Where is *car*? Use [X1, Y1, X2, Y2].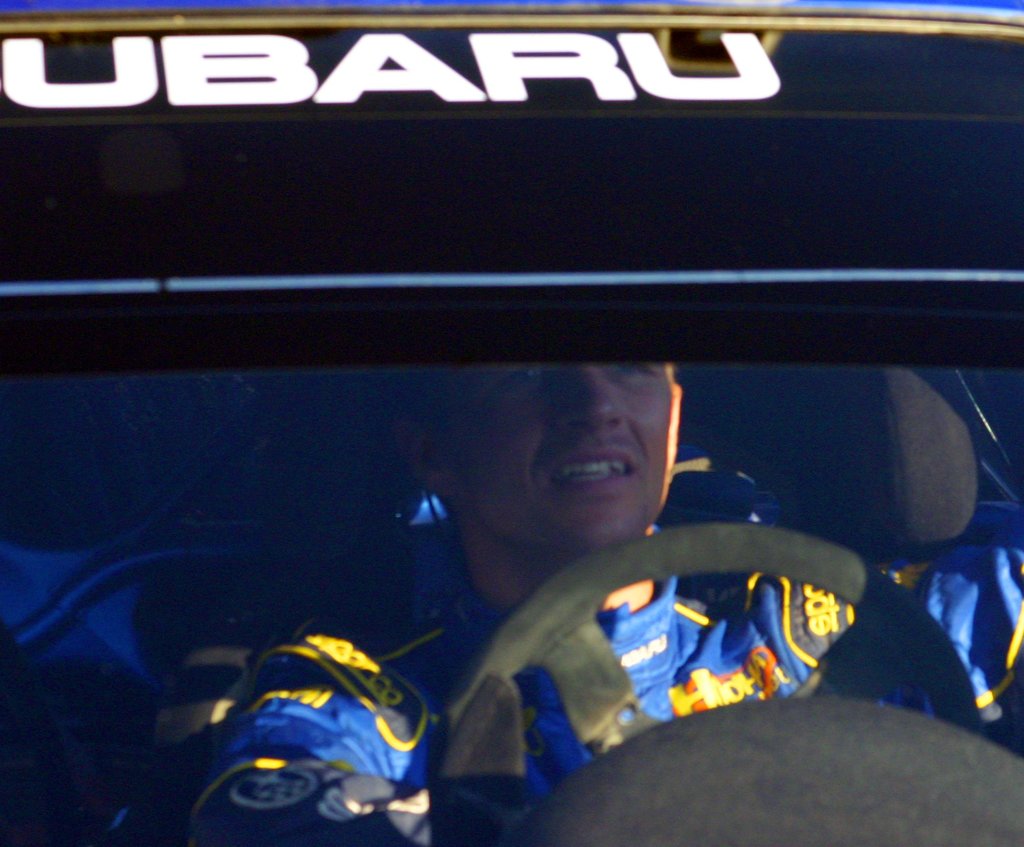
[11, 0, 1021, 846].
